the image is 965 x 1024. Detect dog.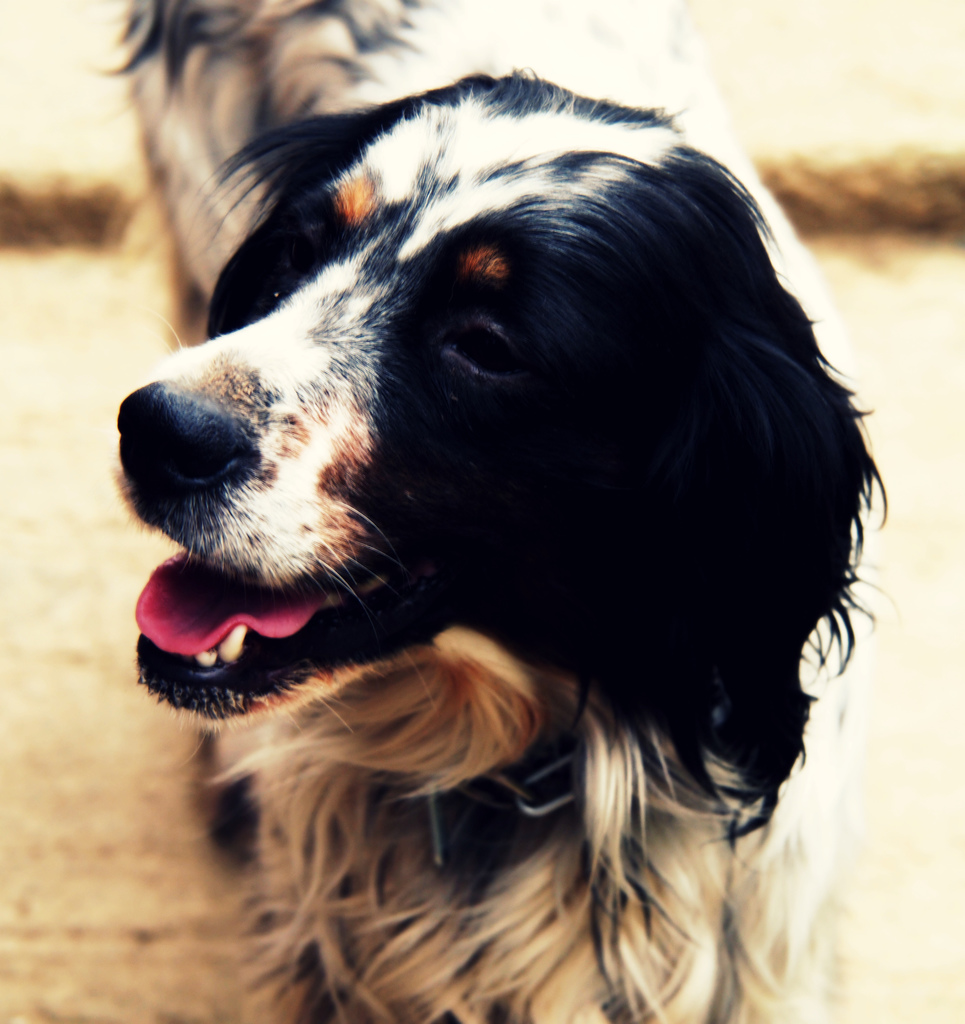
Detection: [left=90, top=0, right=890, bottom=1023].
